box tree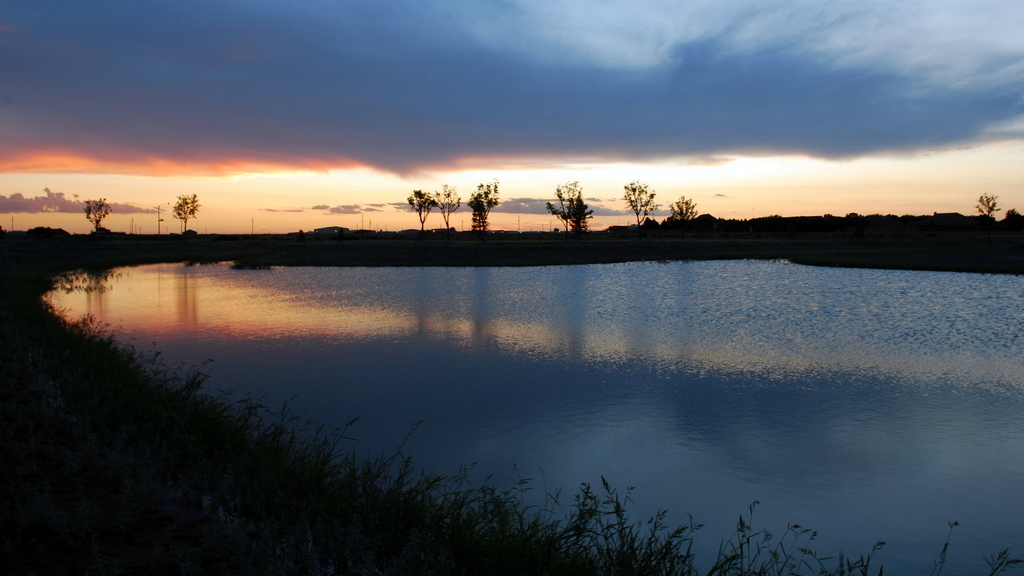
left=84, top=195, right=112, bottom=233
